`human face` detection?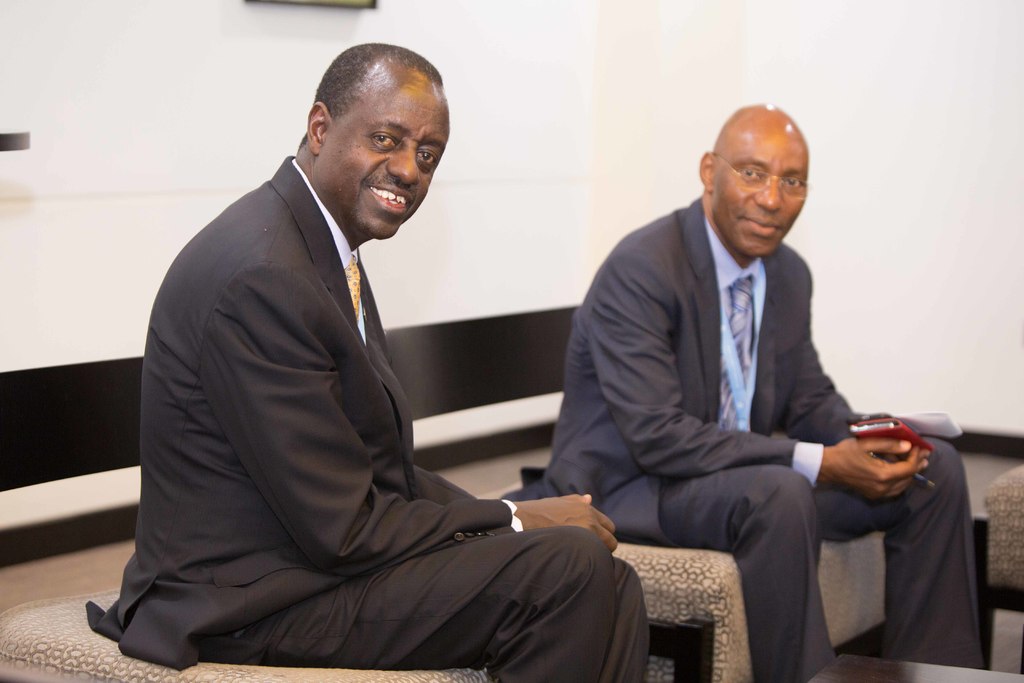
bbox=(717, 132, 817, 253)
